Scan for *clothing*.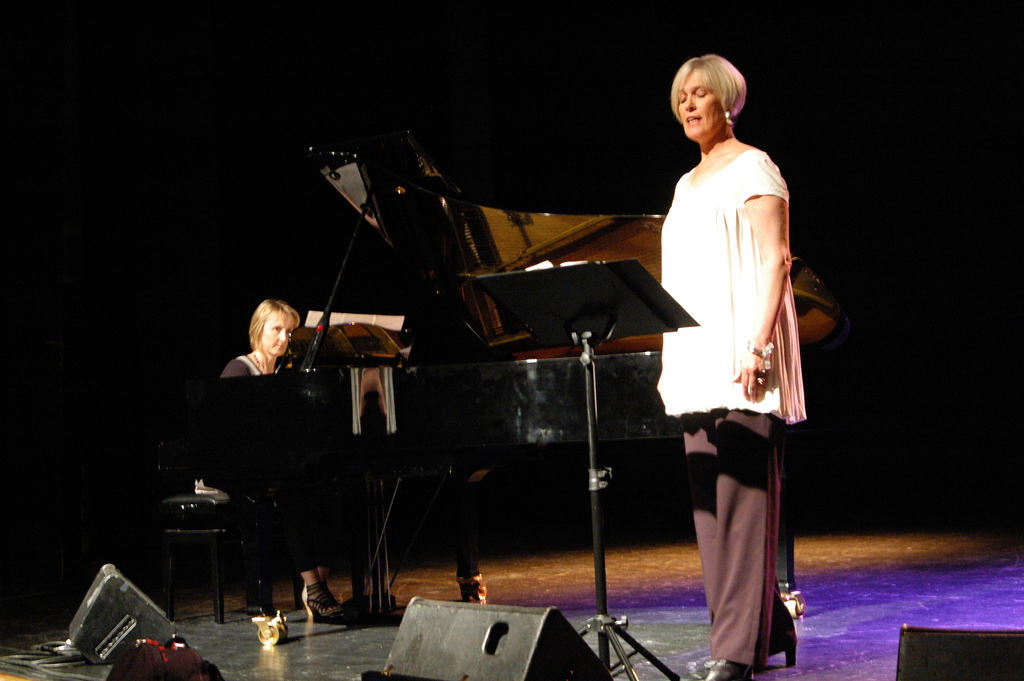
Scan result: BBox(657, 146, 808, 675).
